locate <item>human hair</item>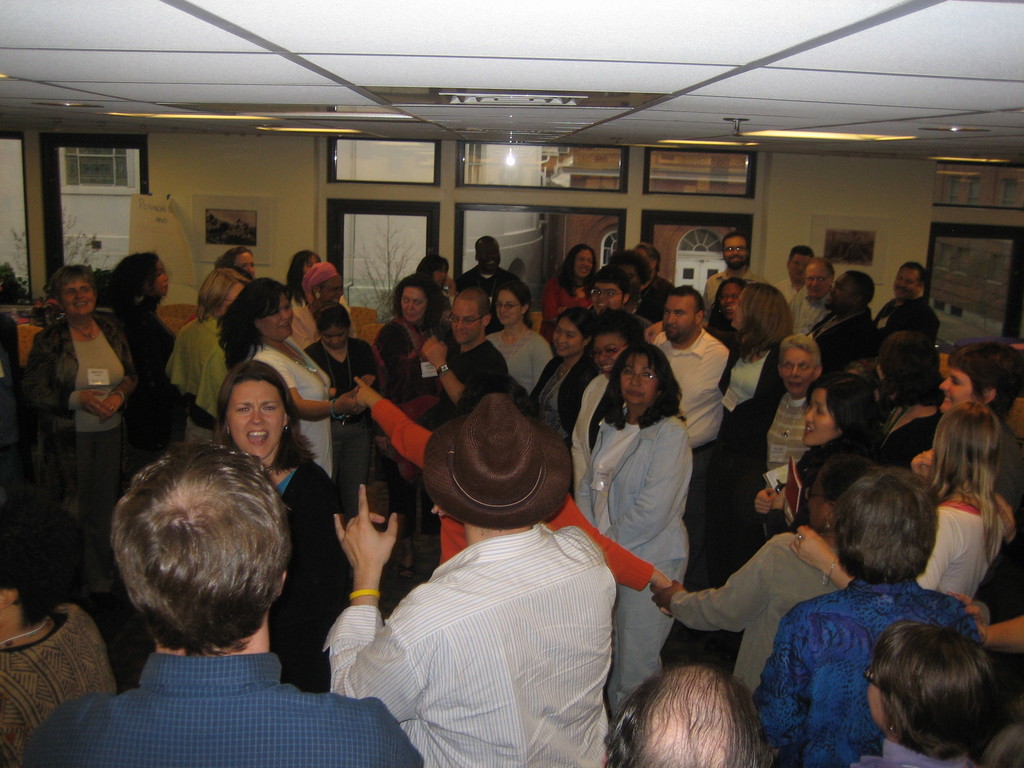
(x1=555, y1=243, x2=598, y2=300)
